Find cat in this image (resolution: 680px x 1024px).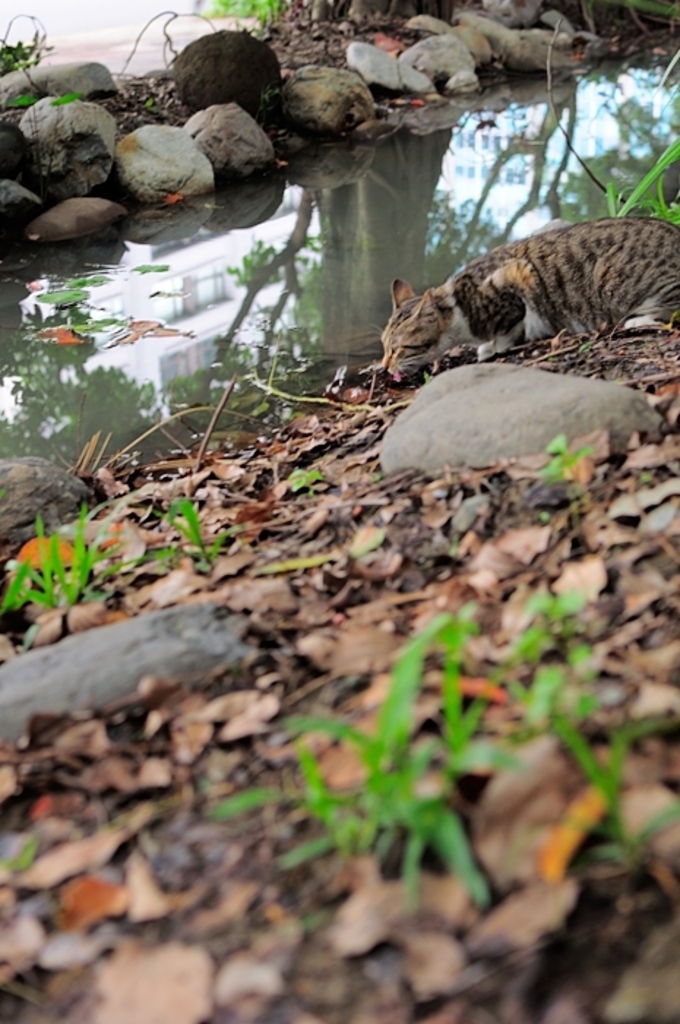
rect(355, 212, 679, 379).
